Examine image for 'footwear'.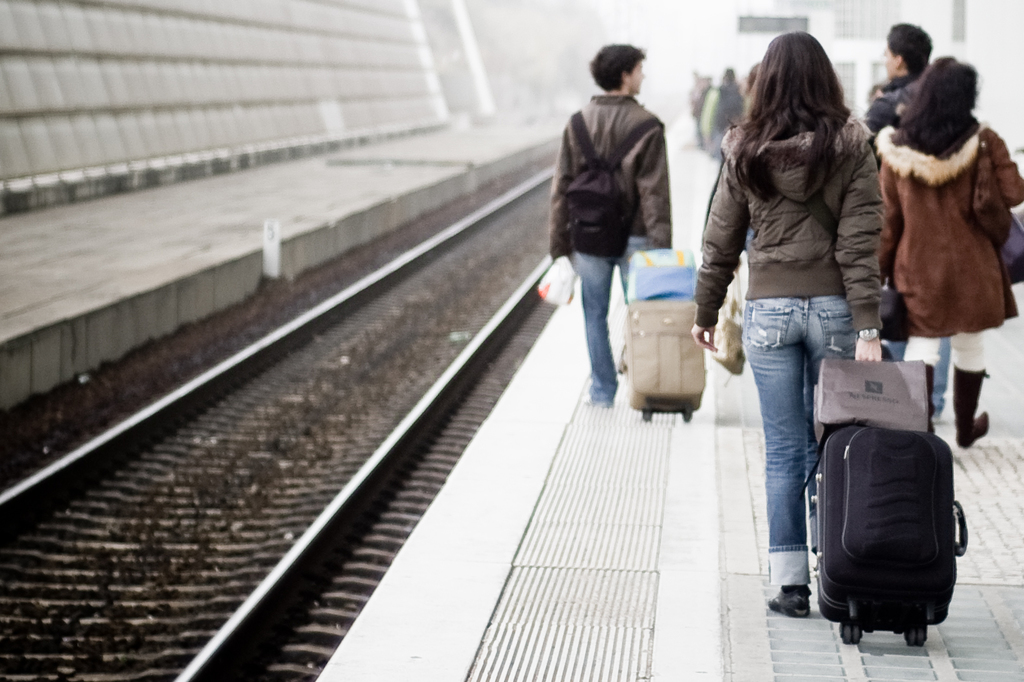
Examination result: 953,363,992,446.
